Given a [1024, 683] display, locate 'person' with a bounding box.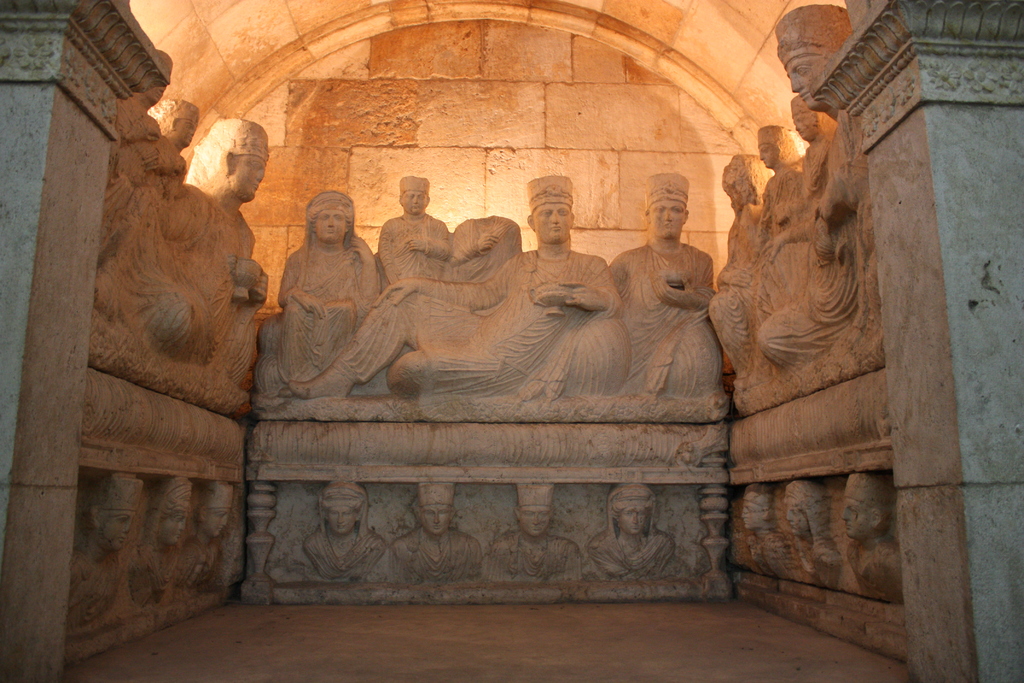
Located: x1=776, y1=483, x2=842, y2=580.
